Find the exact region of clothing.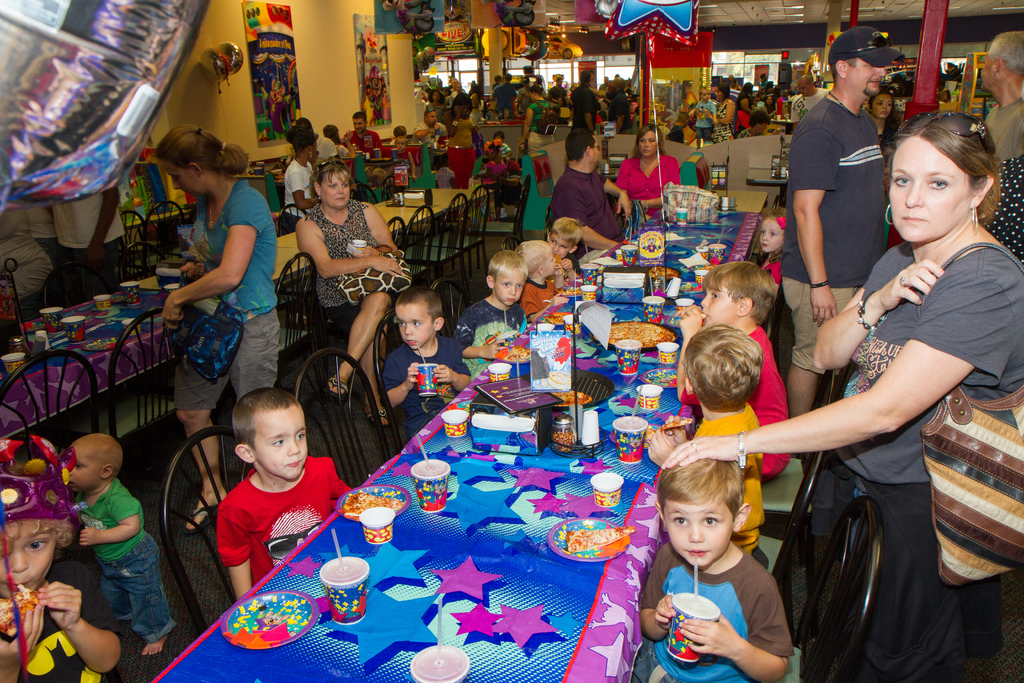
Exact region: 412, 120, 441, 143.
